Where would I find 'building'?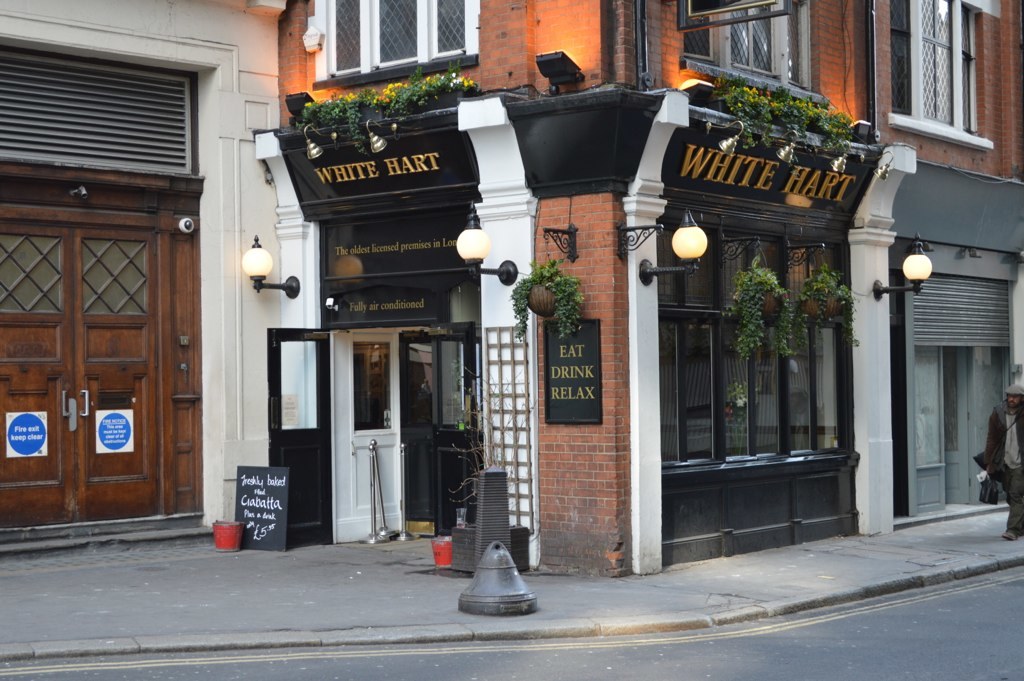
At rect(278, 0, 1023, 572).
